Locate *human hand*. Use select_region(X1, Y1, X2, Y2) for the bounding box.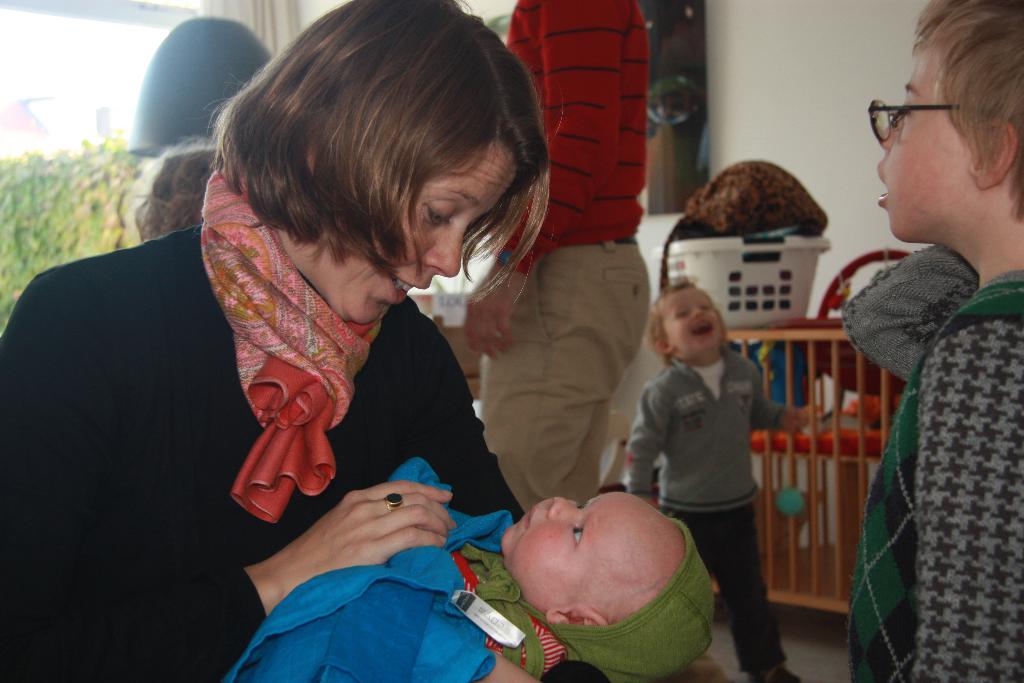
select_region(459, 272, 520, 360).
